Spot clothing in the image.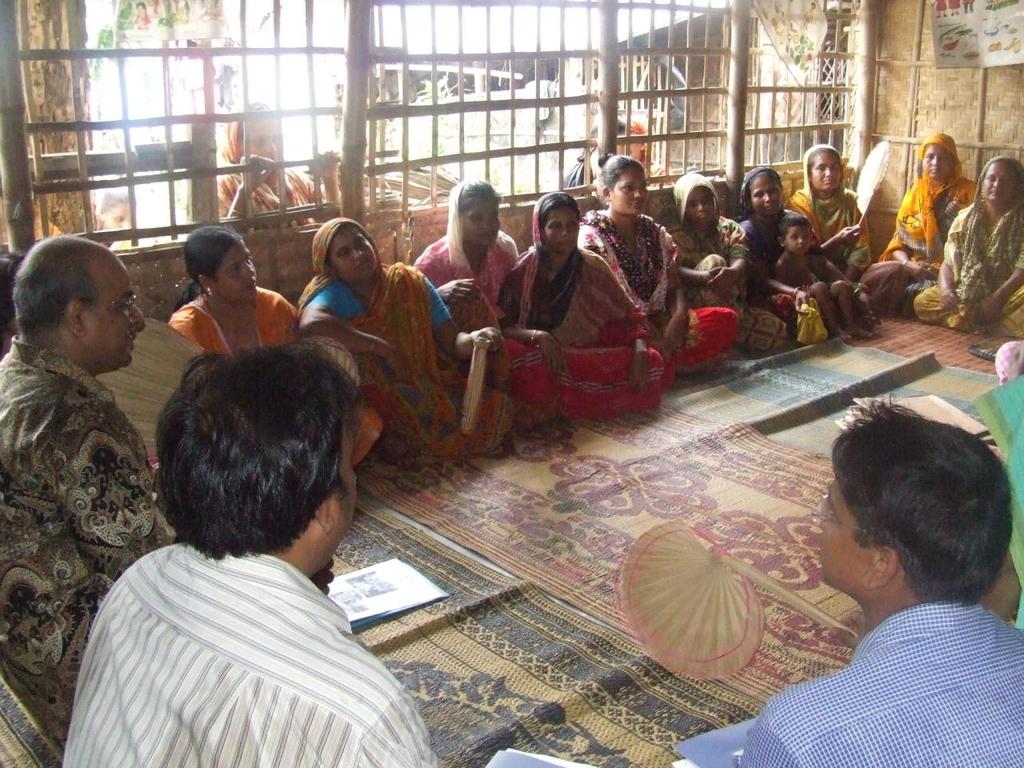
clothing found at (299, 207, 521, 474).
